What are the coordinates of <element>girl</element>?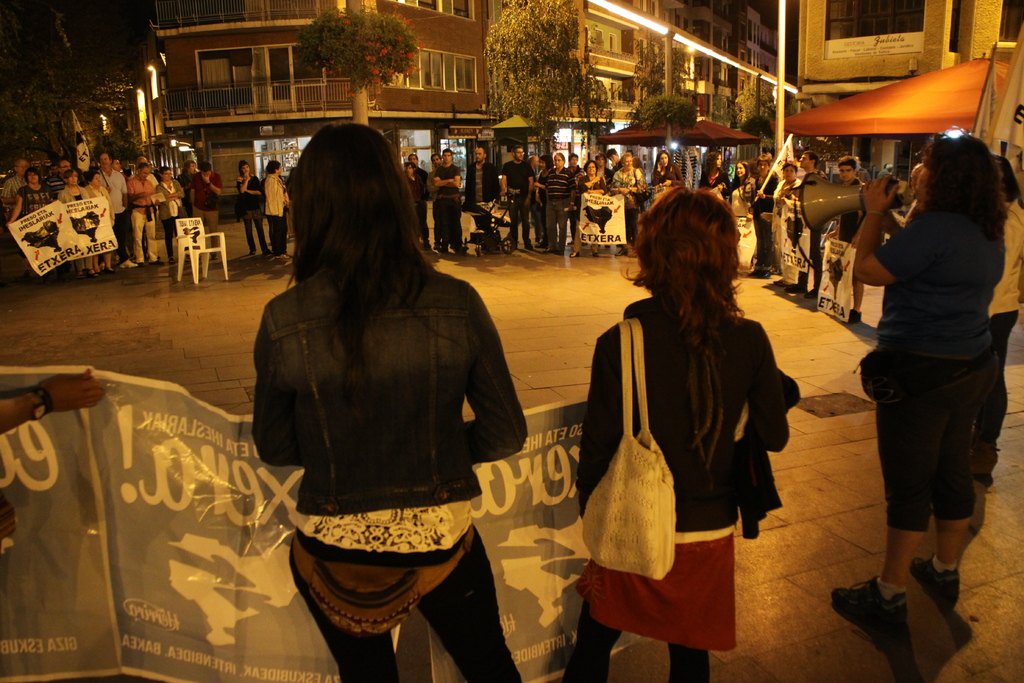
<region>824, 144, 991, 618</region>.
